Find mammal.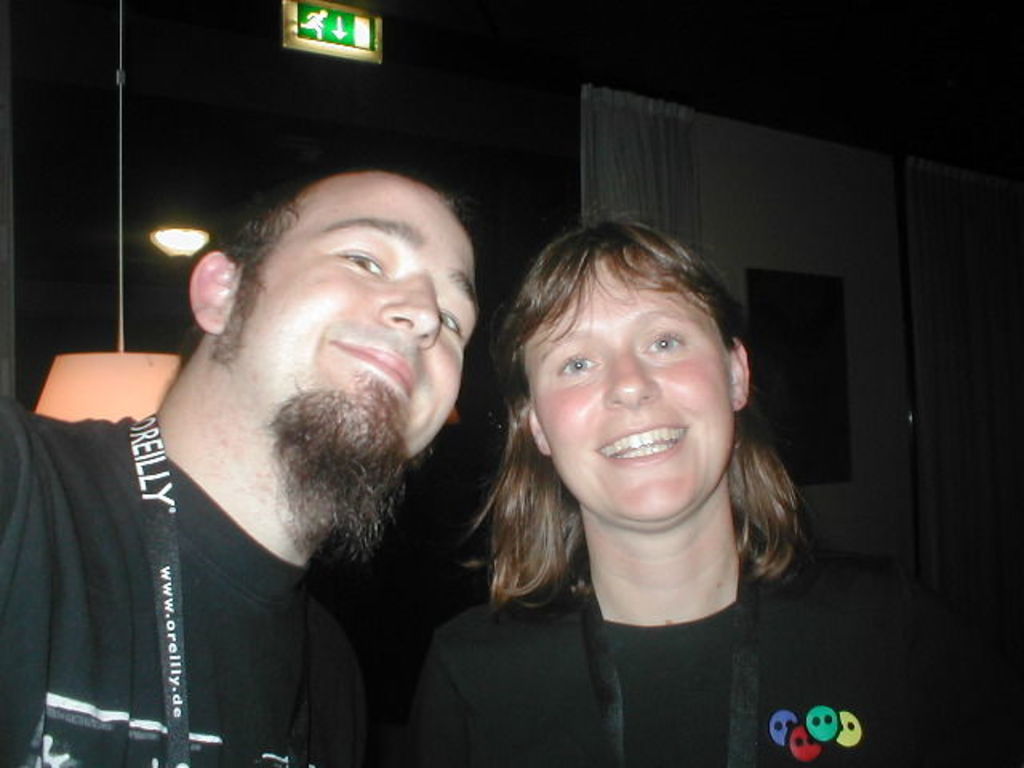
[392, 181, 882, 742].
